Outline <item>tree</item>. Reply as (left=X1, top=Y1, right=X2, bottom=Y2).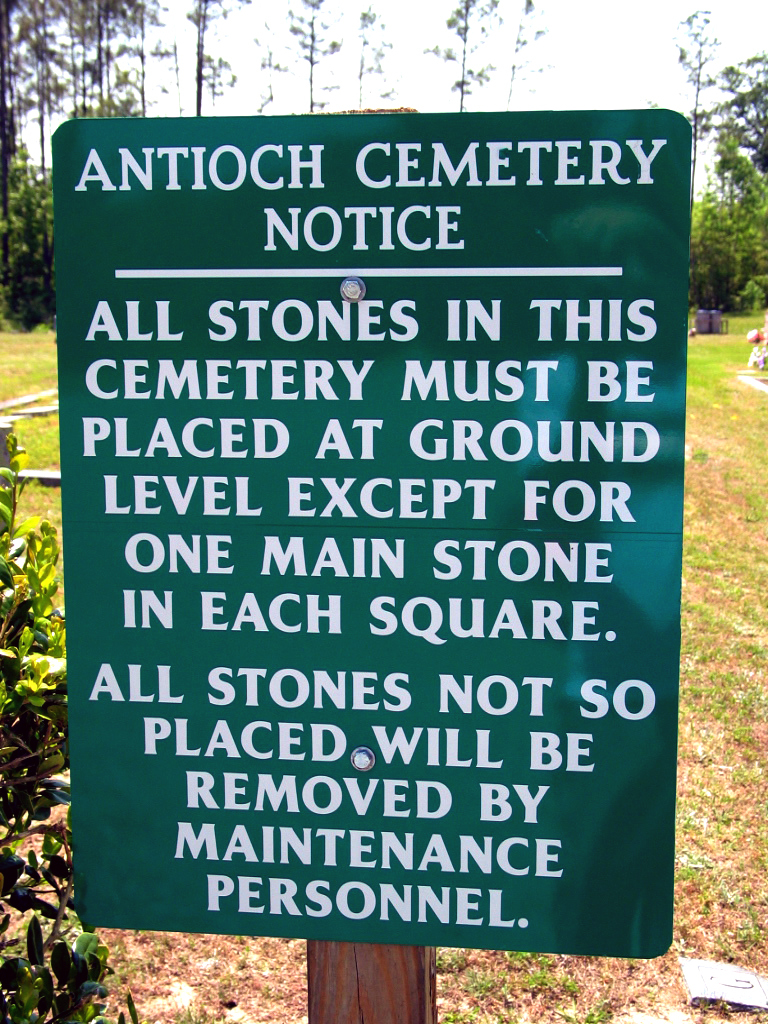
(left=183, top=0, right=249, bottom=118).
